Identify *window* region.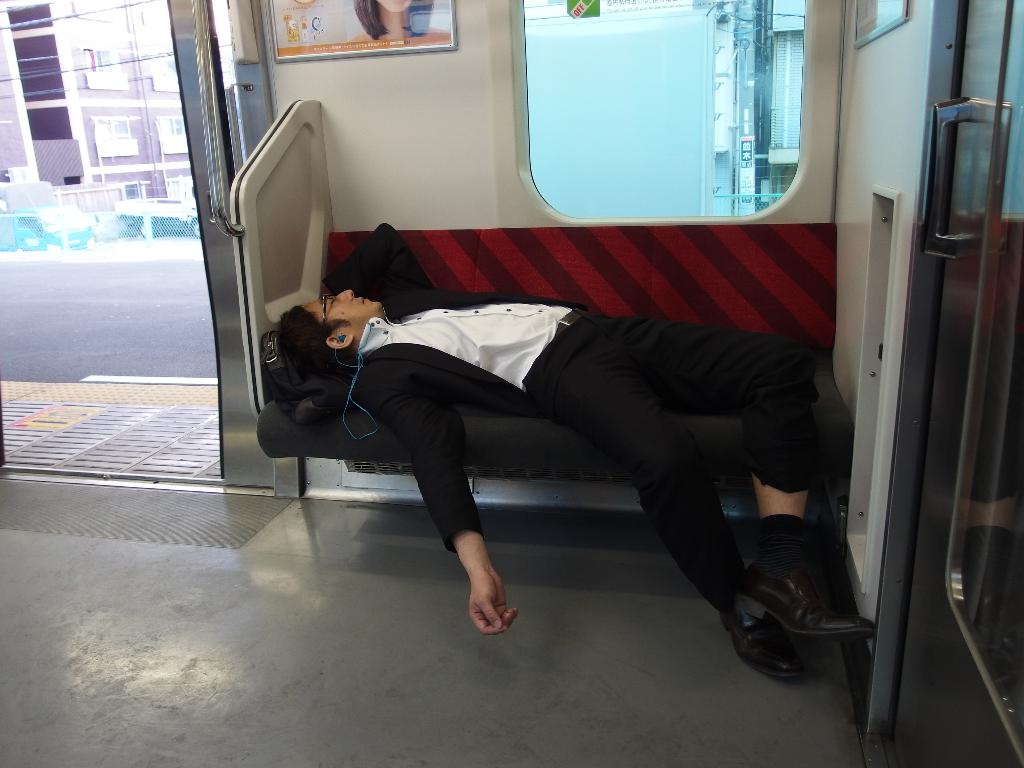
Region: region(90, 114, 138, 161).
